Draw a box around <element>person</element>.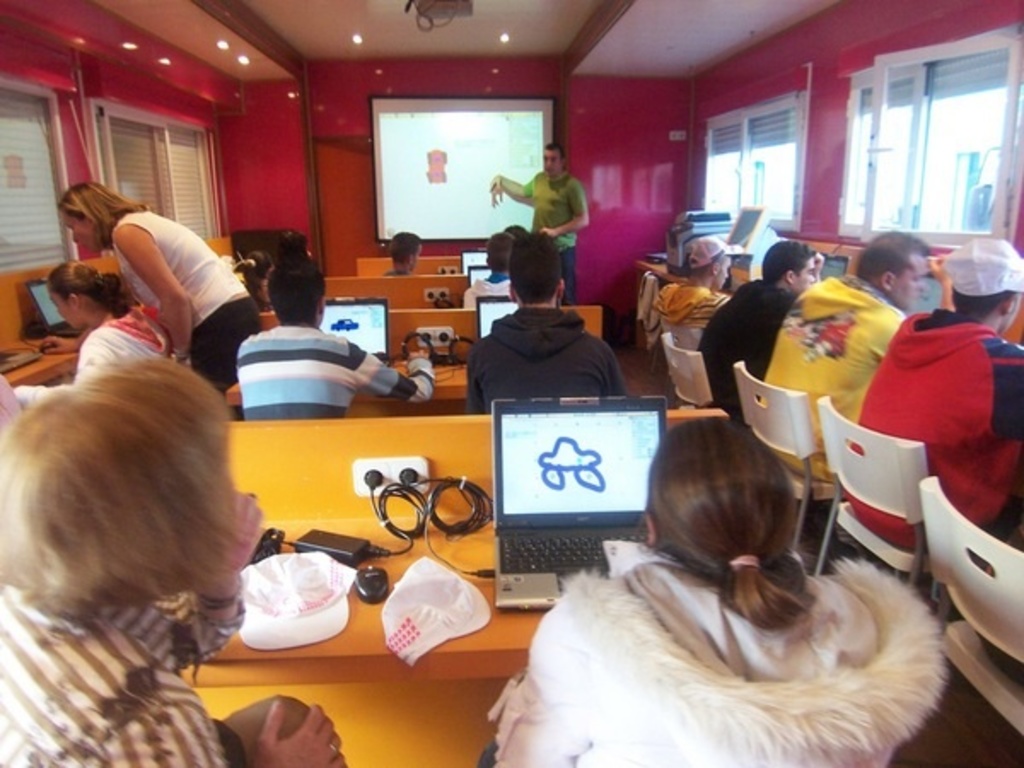
pyautogui.locateOnScreen(452, 247, 626, 425).
